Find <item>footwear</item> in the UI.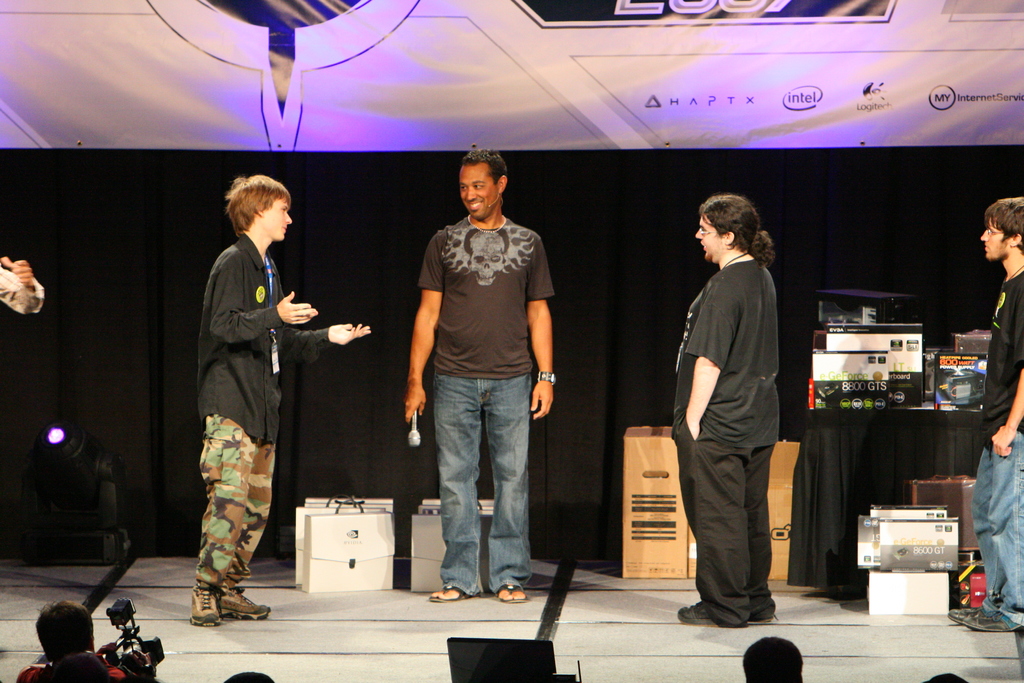
UI element at box=[220, 583, 271, 627].
